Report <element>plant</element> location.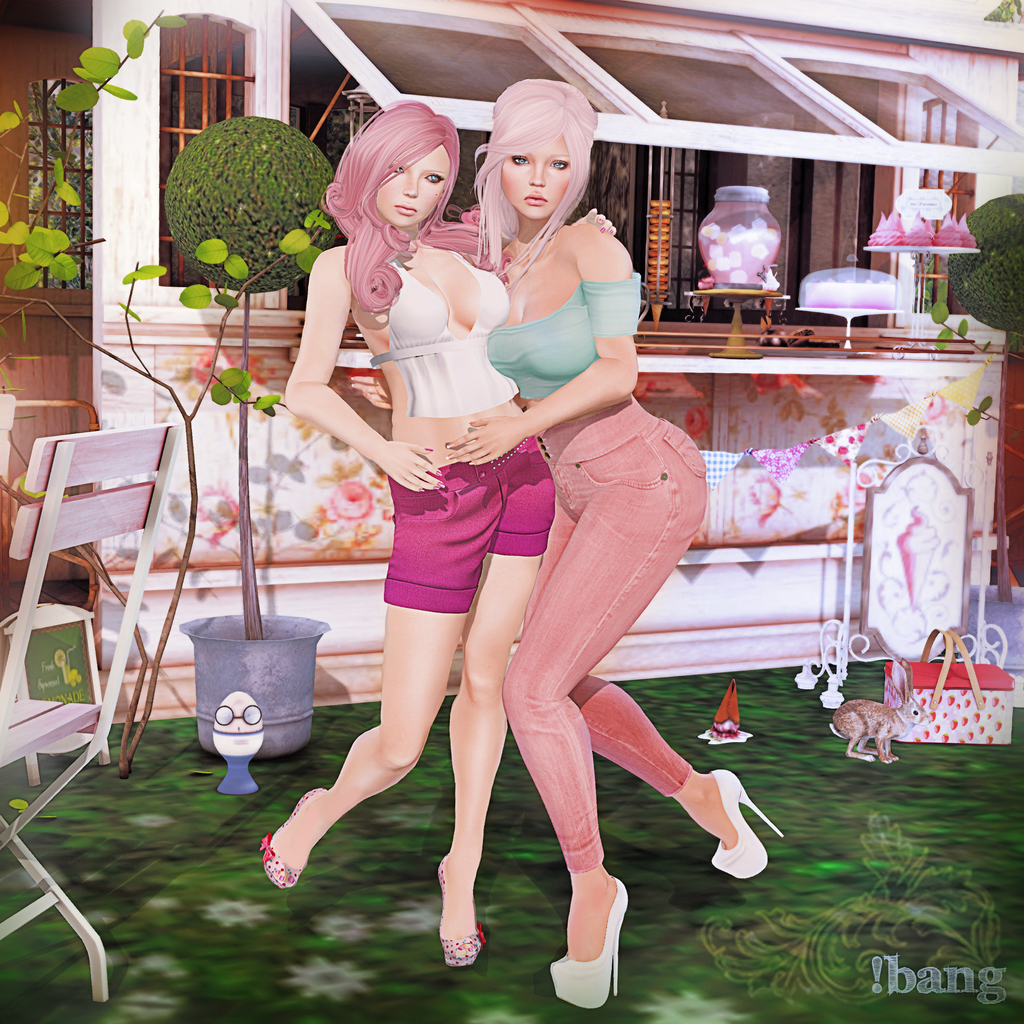
Report: select_region(940, 190, 1023, 608).
